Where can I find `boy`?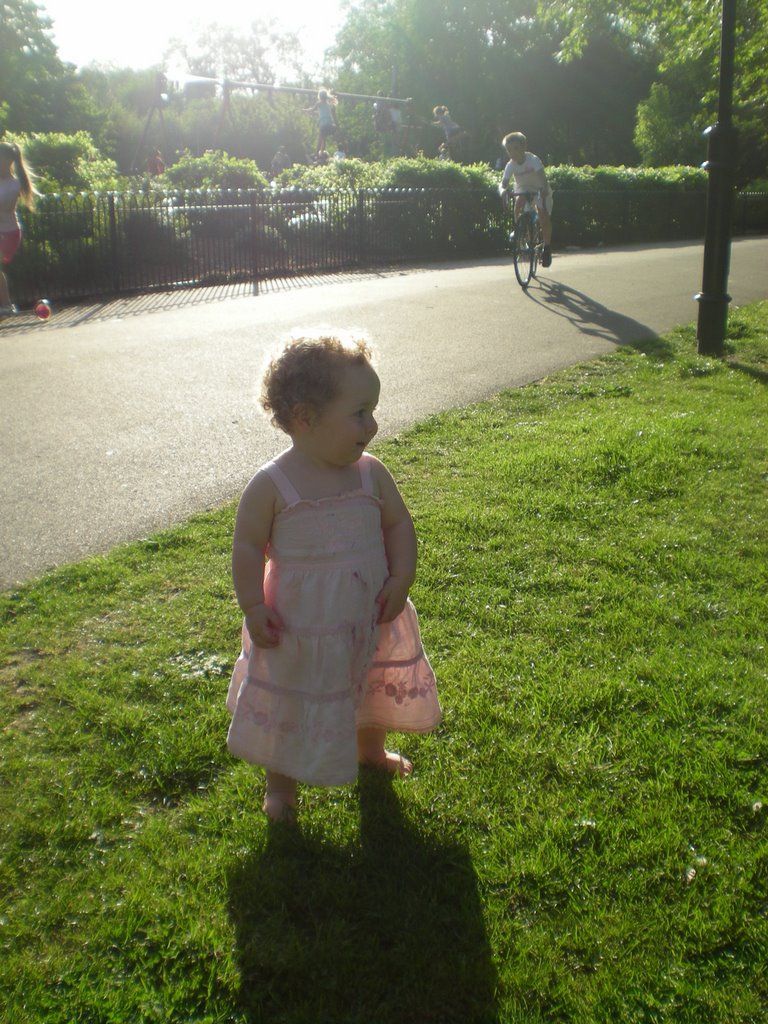
You can find it at l=499, t=132, r=555, b=265.
